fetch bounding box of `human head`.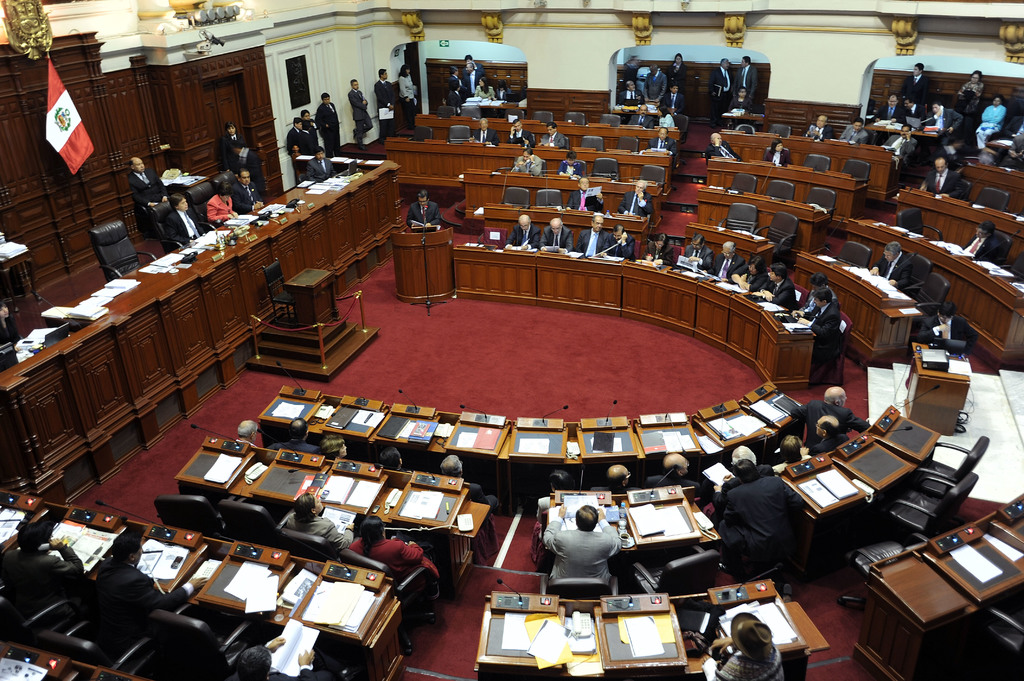
Bbox: 291, 416, 310, 440.
